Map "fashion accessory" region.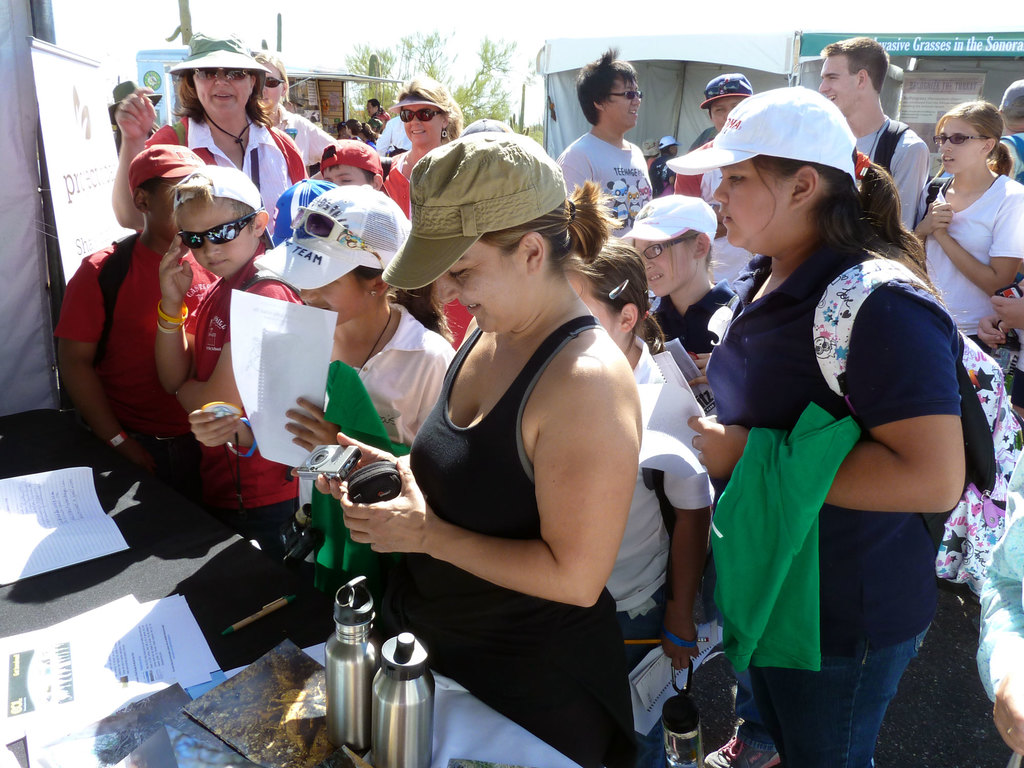
Mapped to Rect(181, 209, 256, 243).
